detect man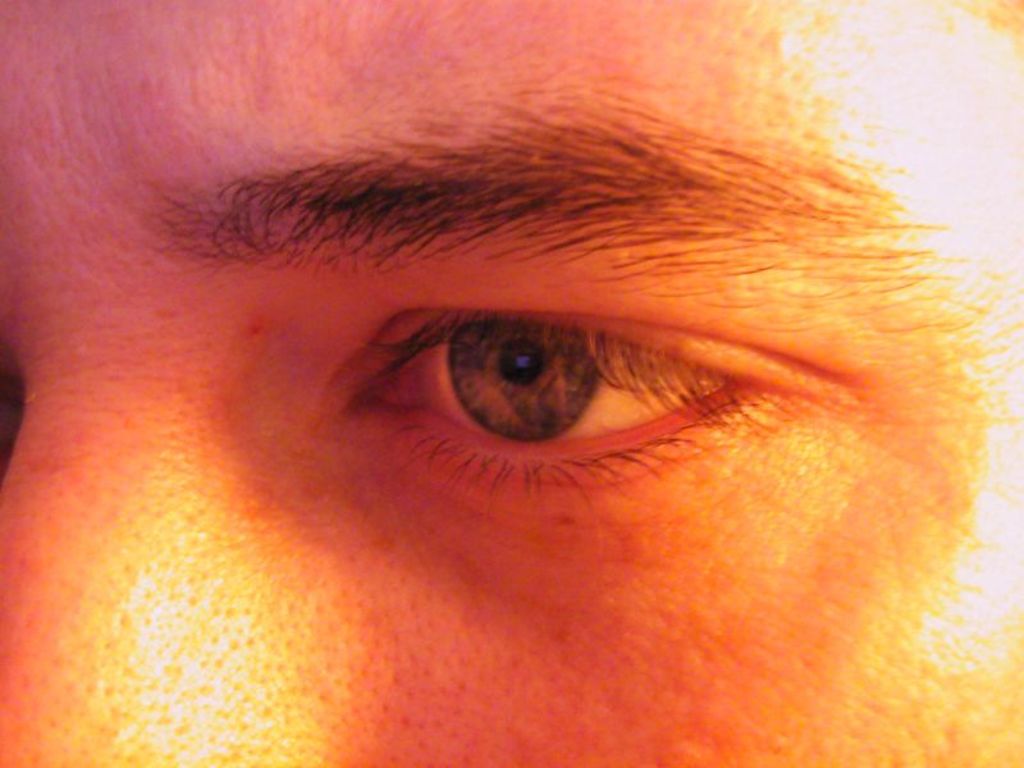
bbox(0, 0, 1023, 767)
